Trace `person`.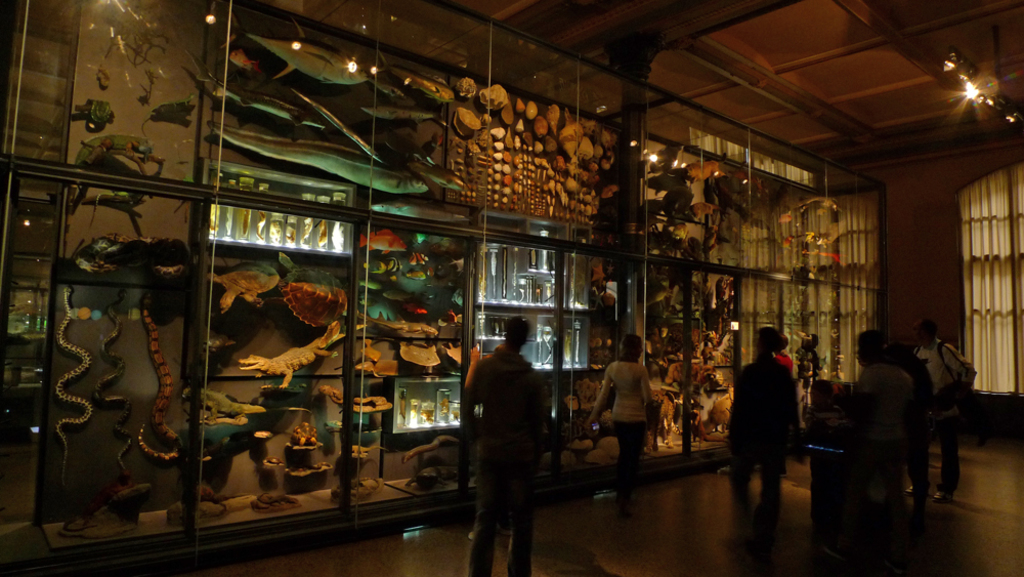
Traced to locate(724, 325, 800, 535).
